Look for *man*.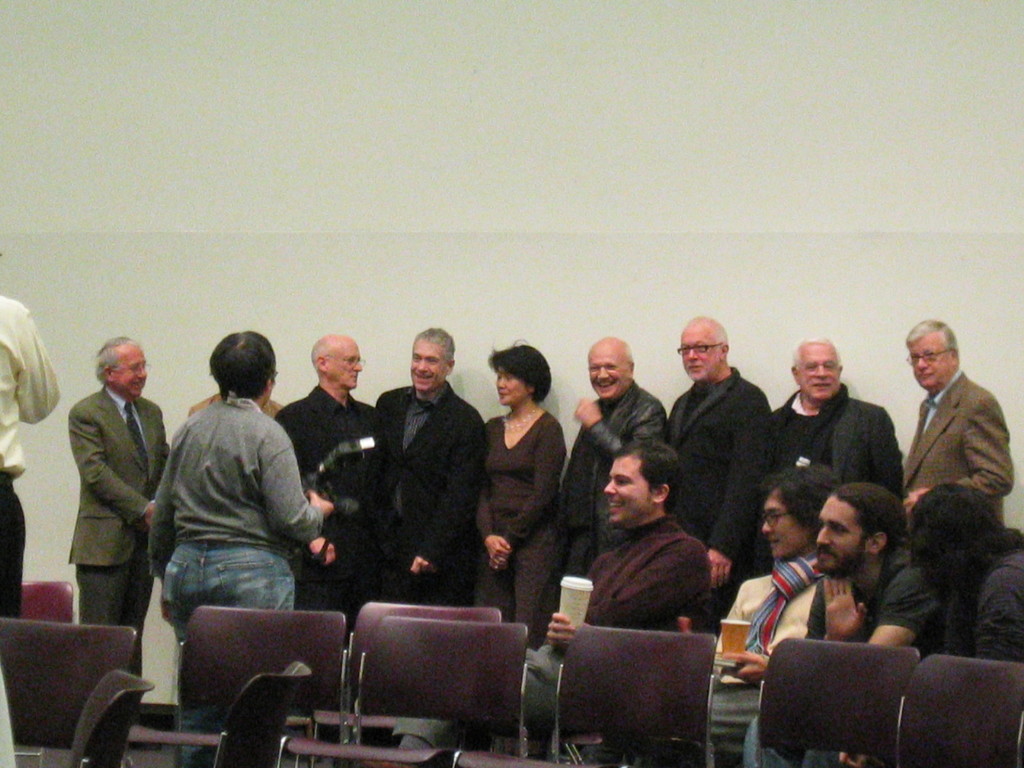
Found: [390, 450, 712, 756].
